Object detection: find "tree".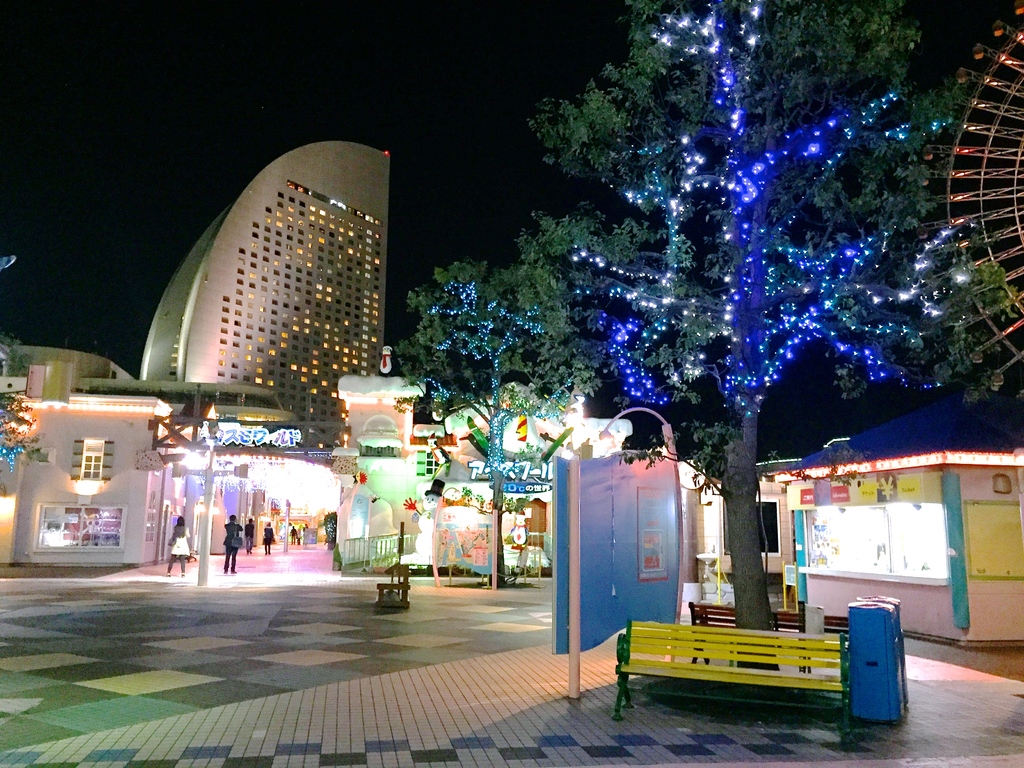
x1=516 y1=0 x2=1023 y2=674.
